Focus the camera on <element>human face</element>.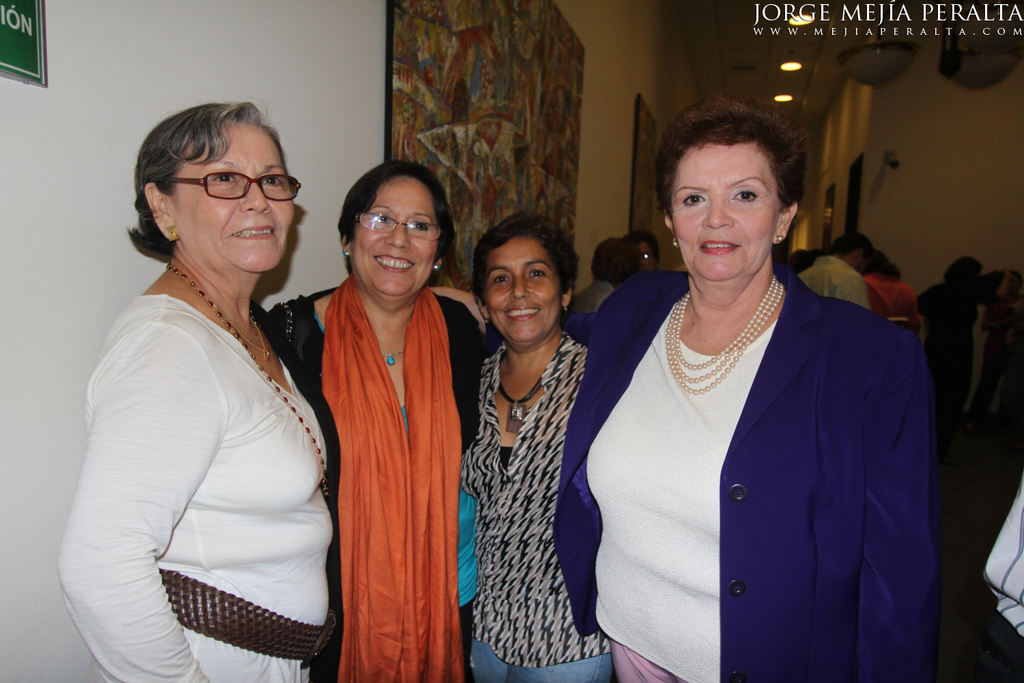
Focus region: (353,178,441,294).
